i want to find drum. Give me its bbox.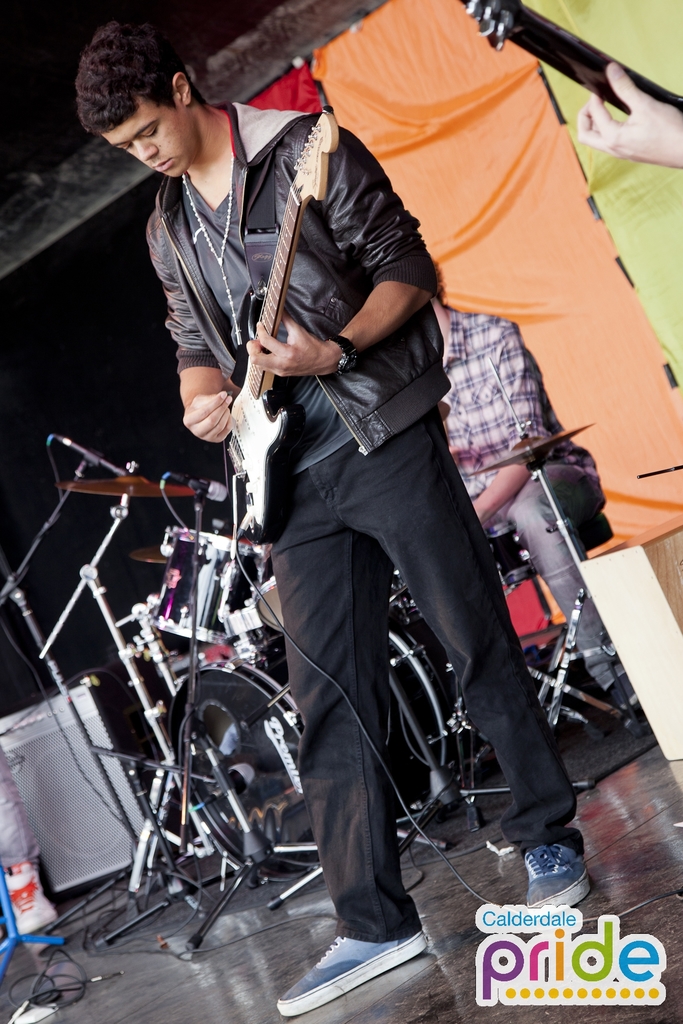
left=156, top=522, right=276, bottom=650.
